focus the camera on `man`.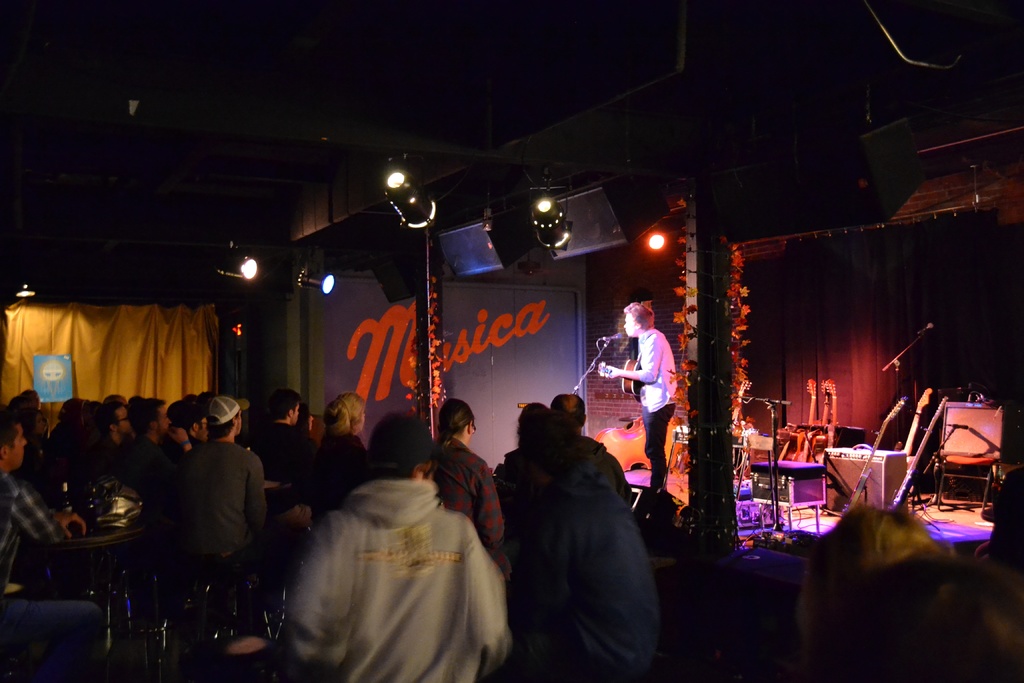
Focus region: 550:393:633:503.
